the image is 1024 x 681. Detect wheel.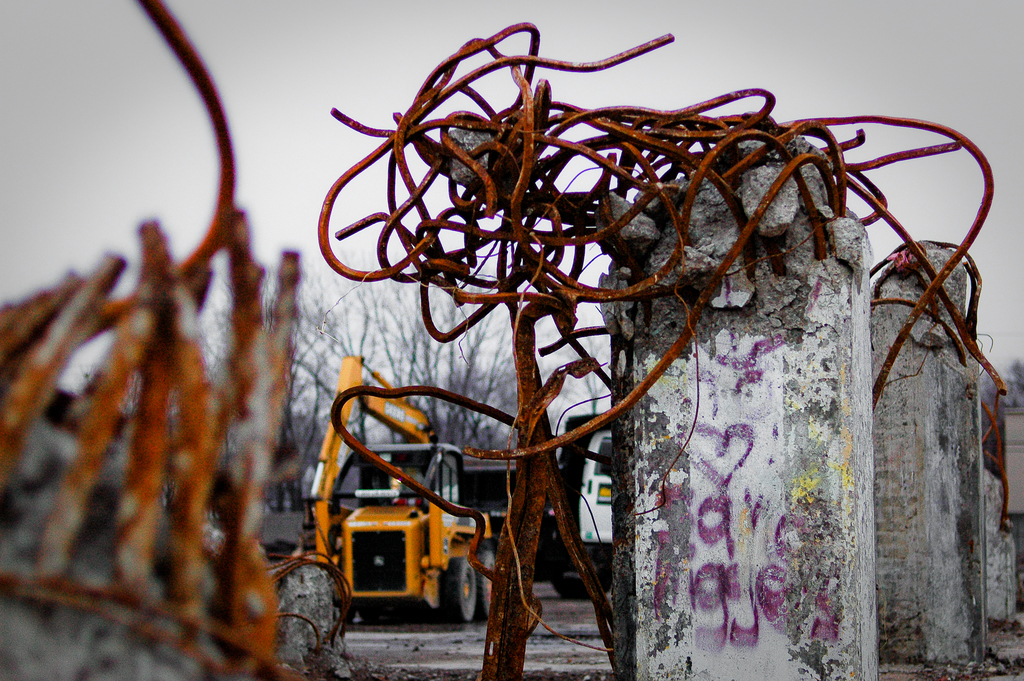
Detection: bbox(432, 555, 481, 627).
